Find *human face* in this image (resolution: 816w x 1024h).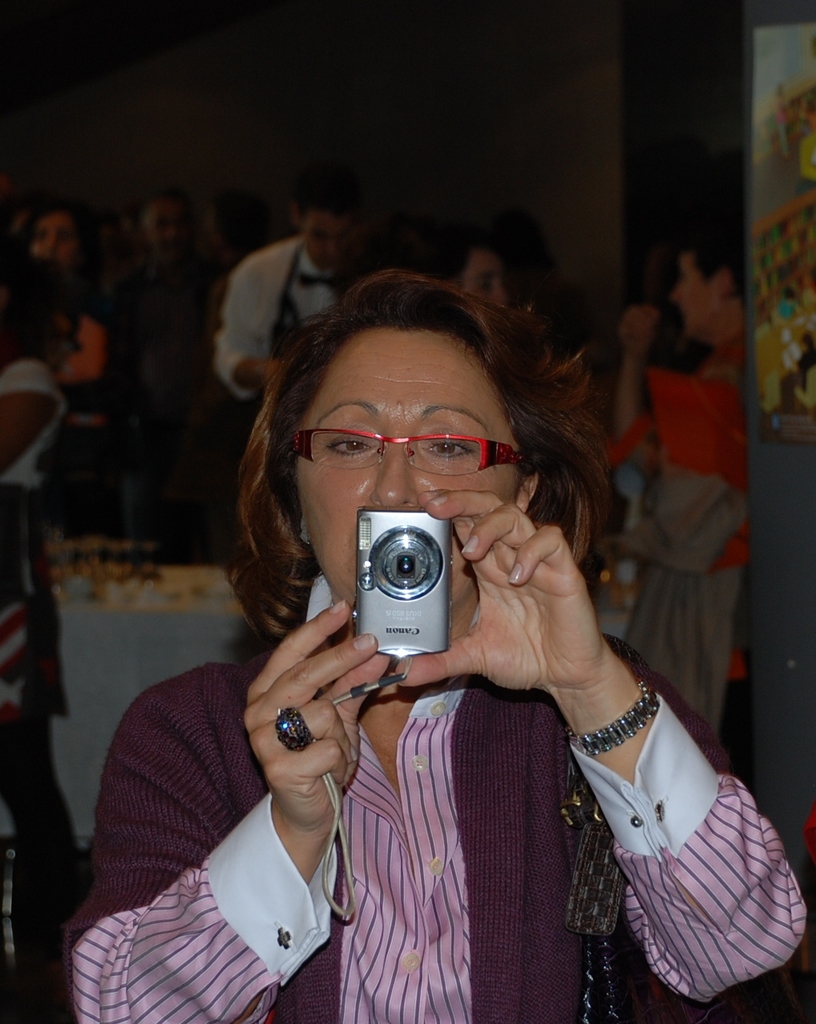
(28,214,74,274).
